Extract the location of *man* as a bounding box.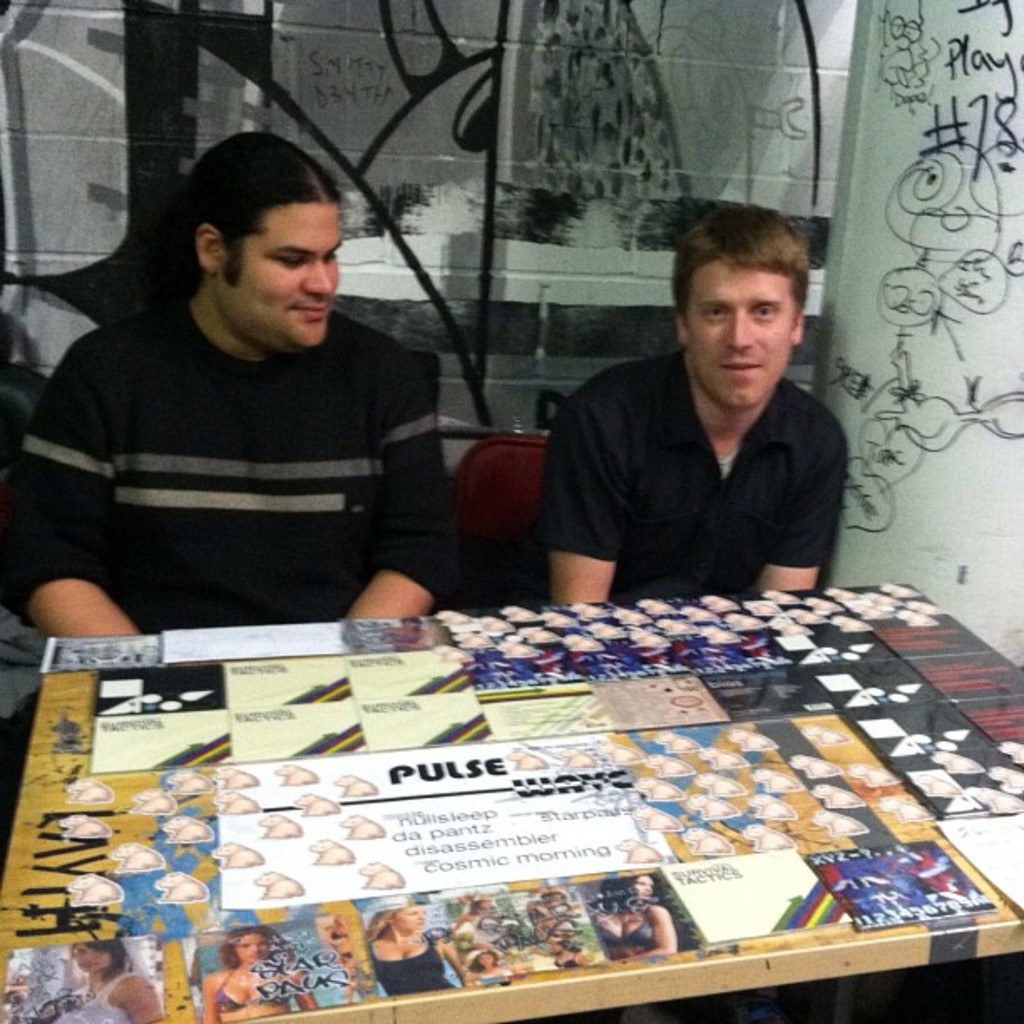
<box>505,221,880,626</box>.
